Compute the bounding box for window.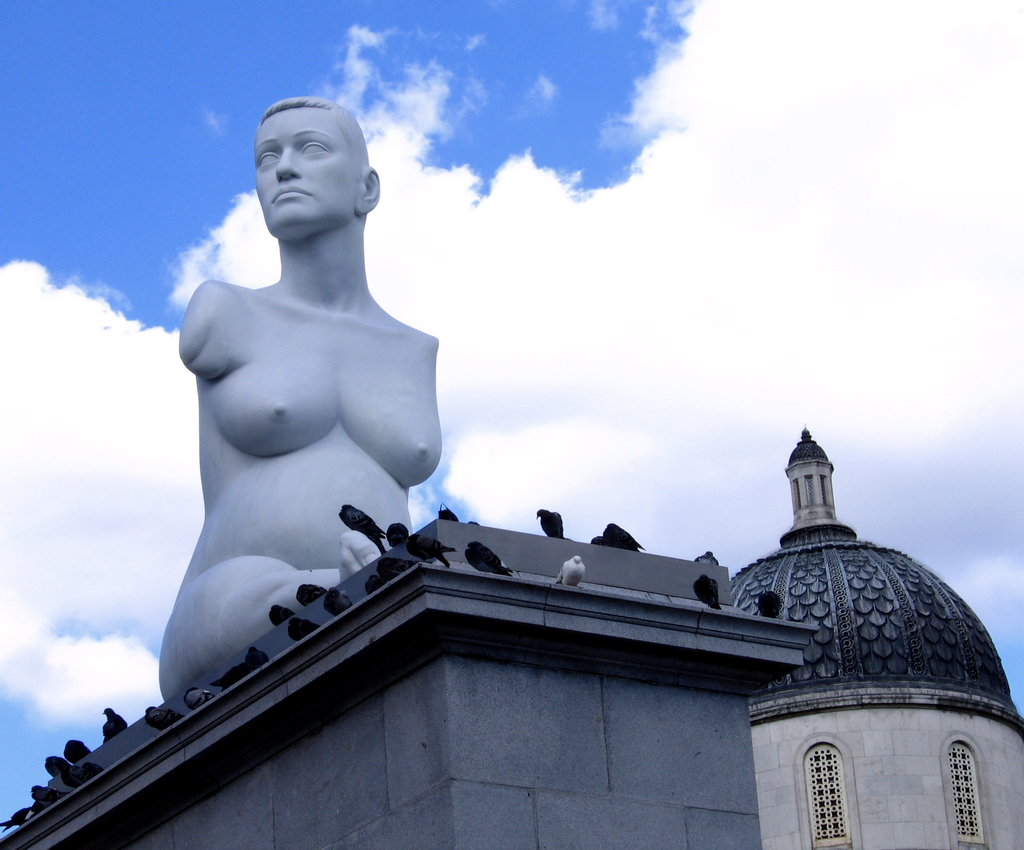
pyautogui.locateOnScreen(947, 741, 981, 842).
